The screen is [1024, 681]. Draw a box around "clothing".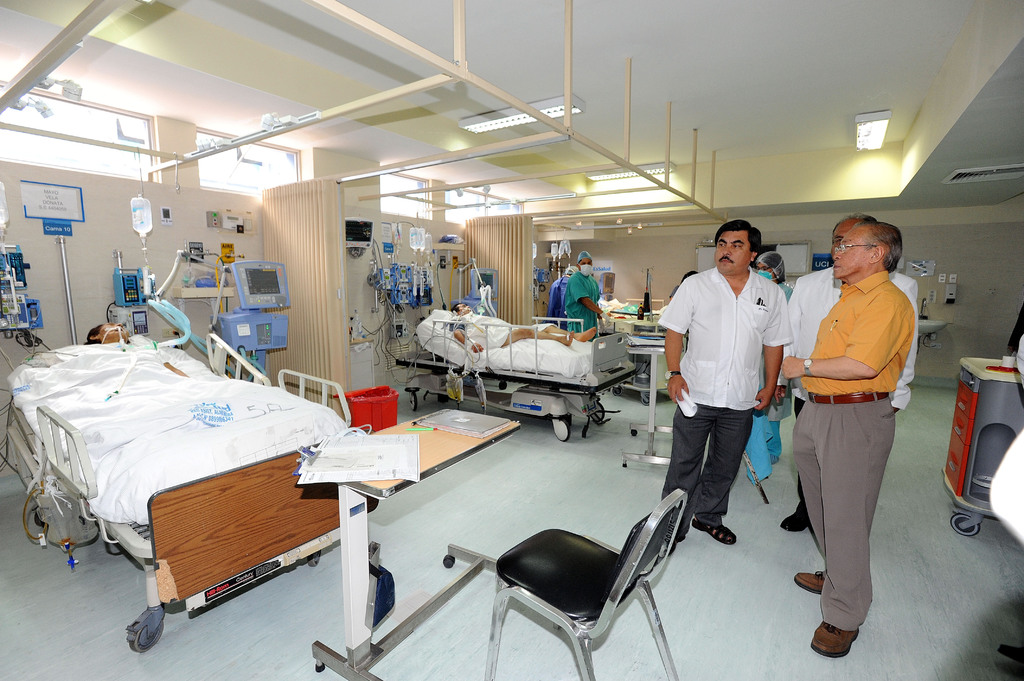
(655,266,794,531).
